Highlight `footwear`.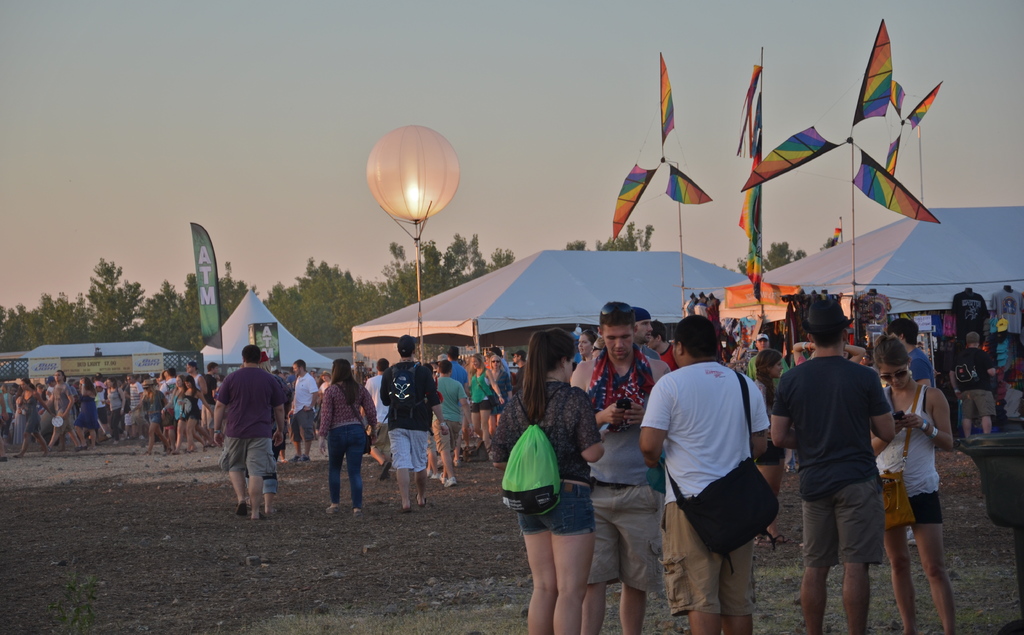
Highlighted region: (351, 509, 362, 517).
